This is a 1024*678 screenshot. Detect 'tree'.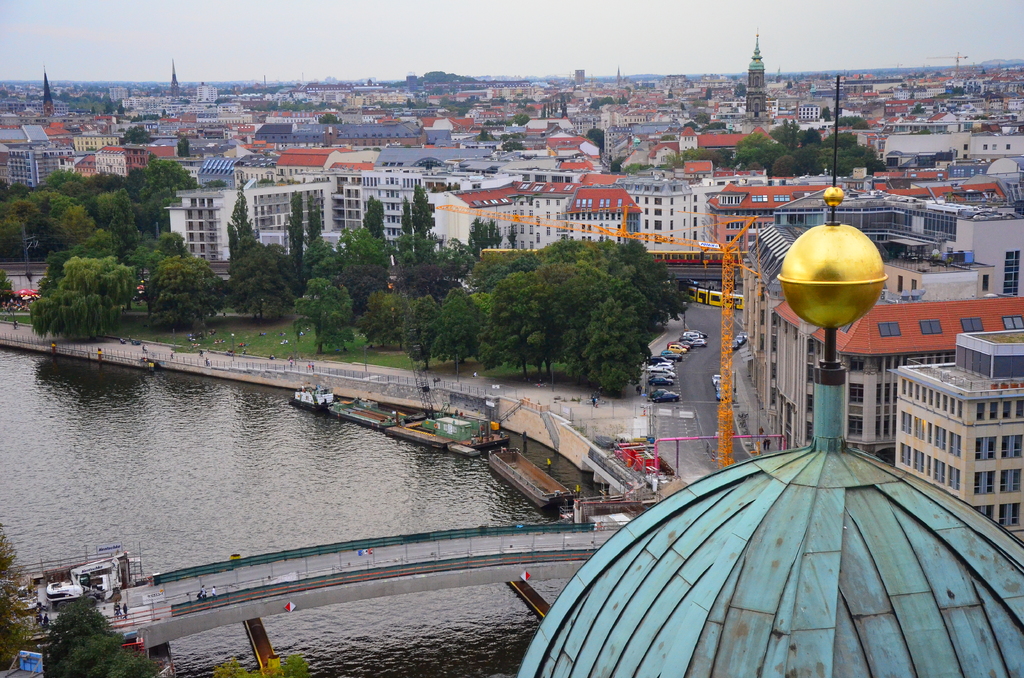
BBox(132, 122, 148, 145).
